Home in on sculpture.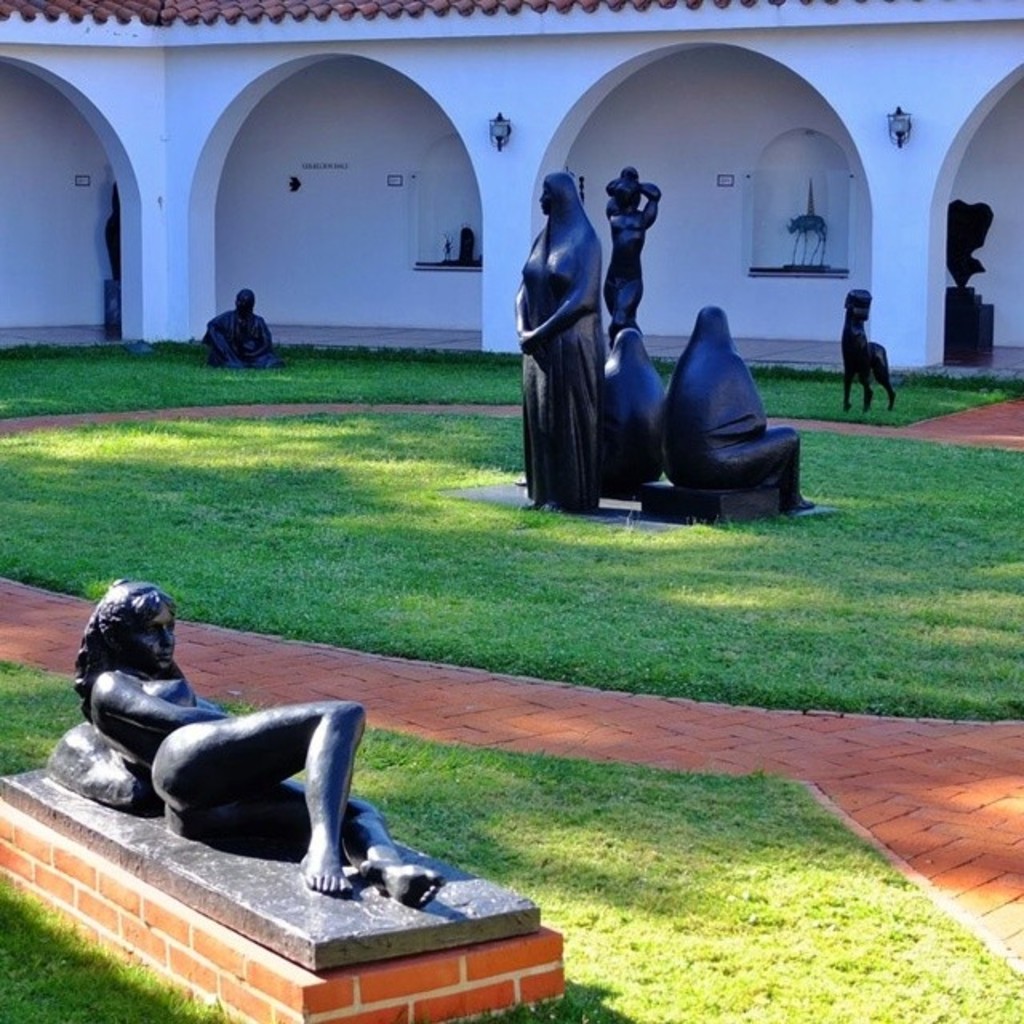
Homed in at x1=501 y1=170 x2=610 y2=517.
